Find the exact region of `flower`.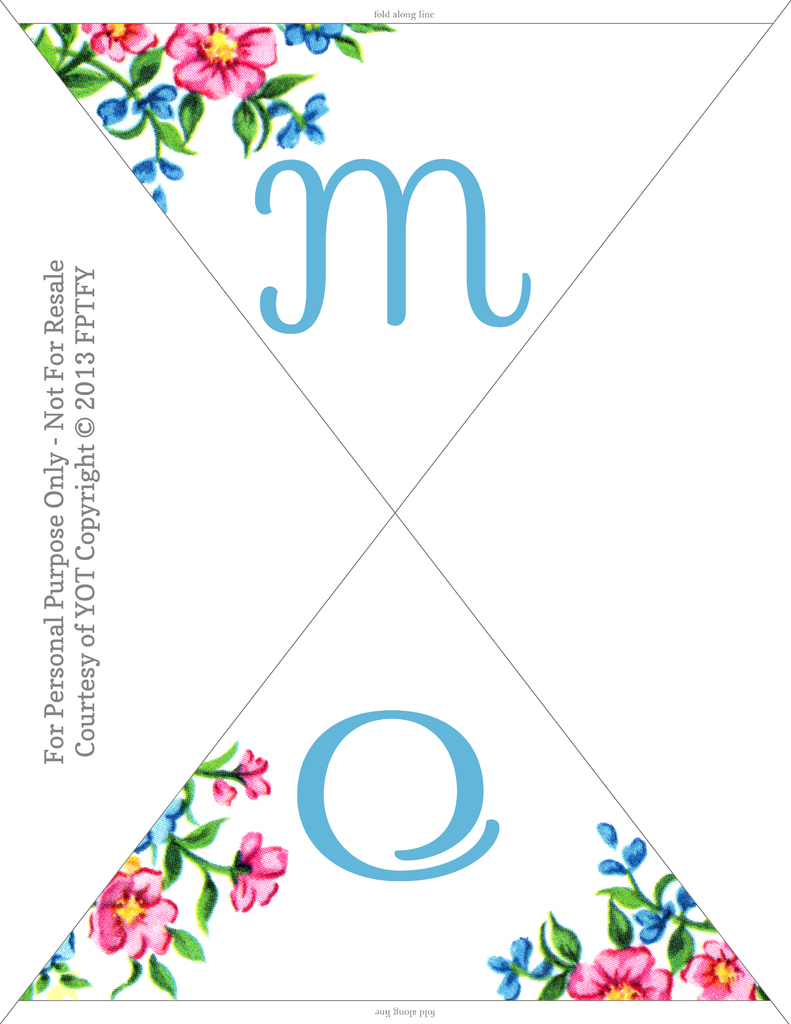
Exact region: bbox=(151, 19, 276, 87).
